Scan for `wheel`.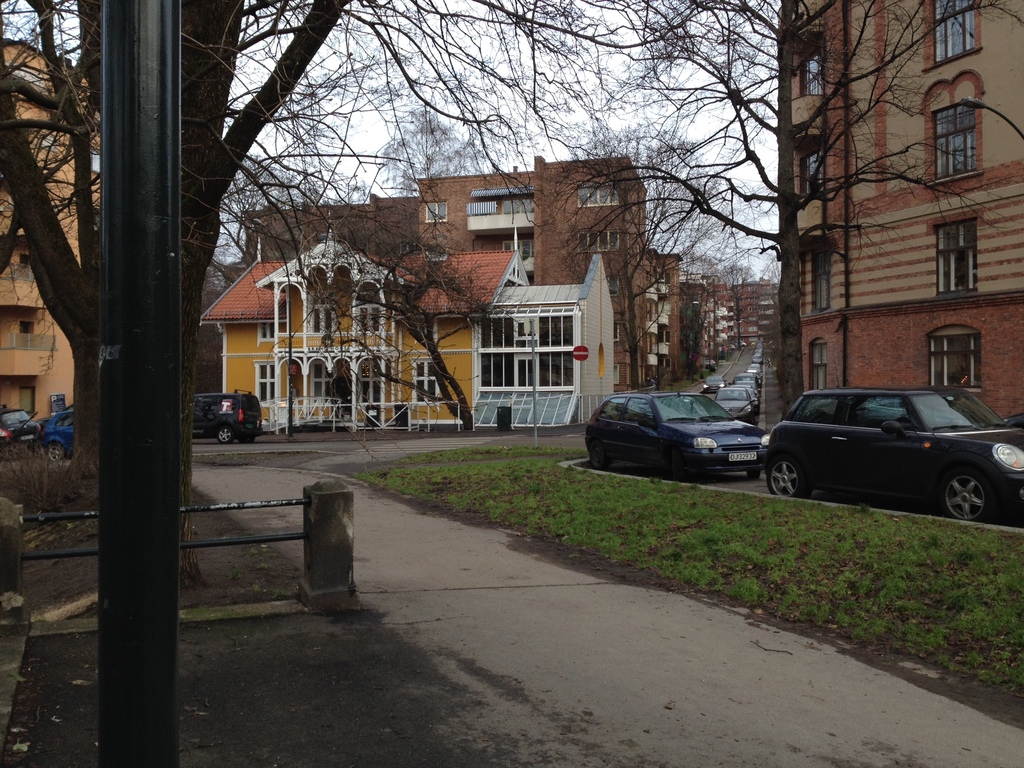
Scan result: bbox(44, 438, 65, 471).
